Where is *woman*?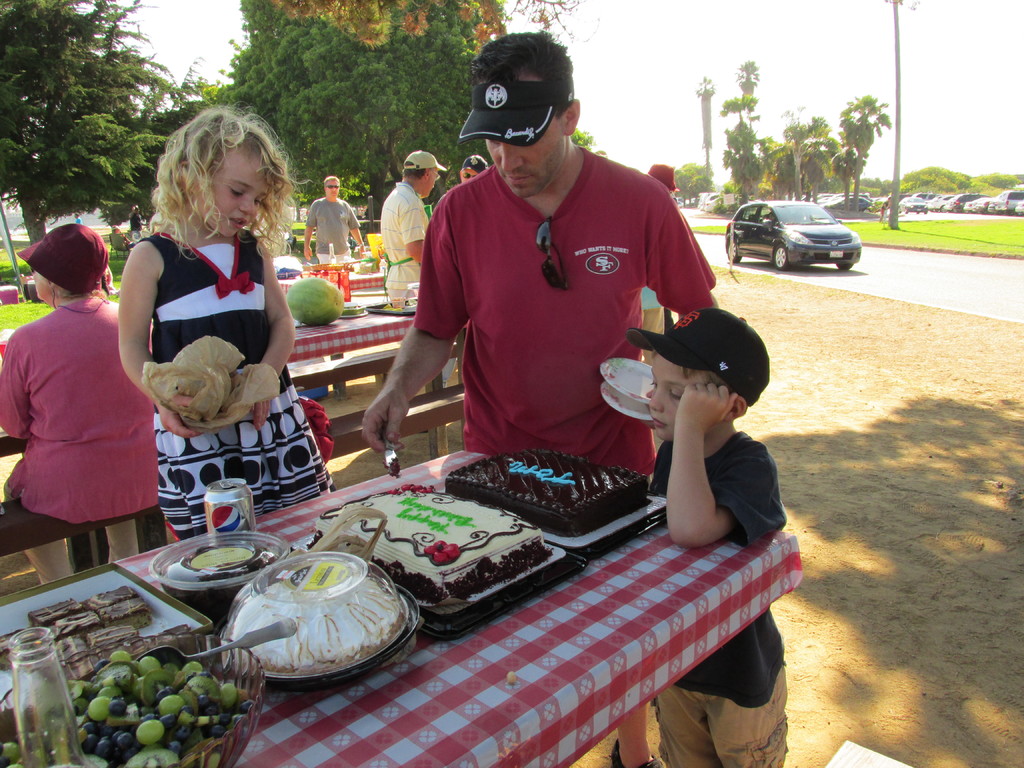
crop(106, 124, 312, 530).
